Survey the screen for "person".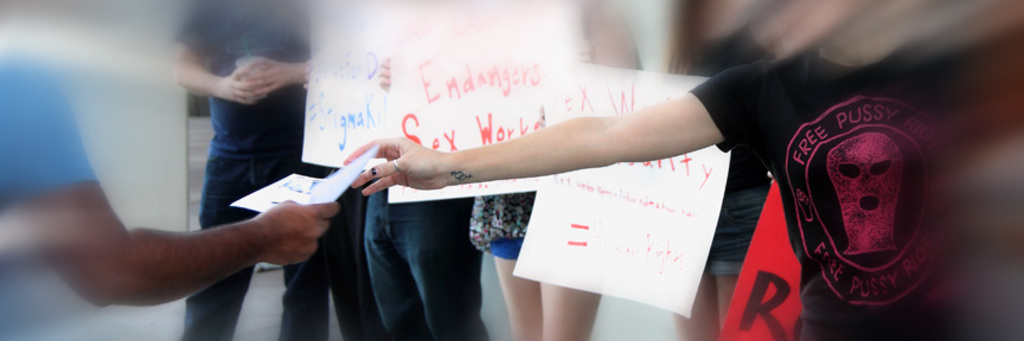
Survey found: [x1=0, y1=22, x2=350, y2=340].
